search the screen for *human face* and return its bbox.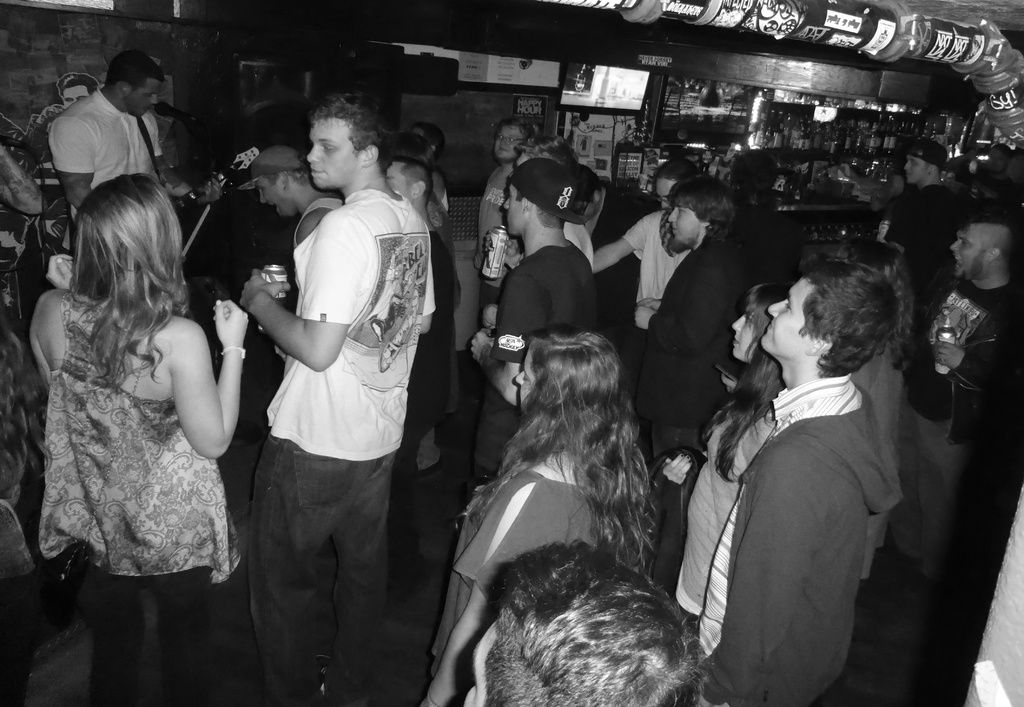
Found: bbox(665, 203, 698, 246).
